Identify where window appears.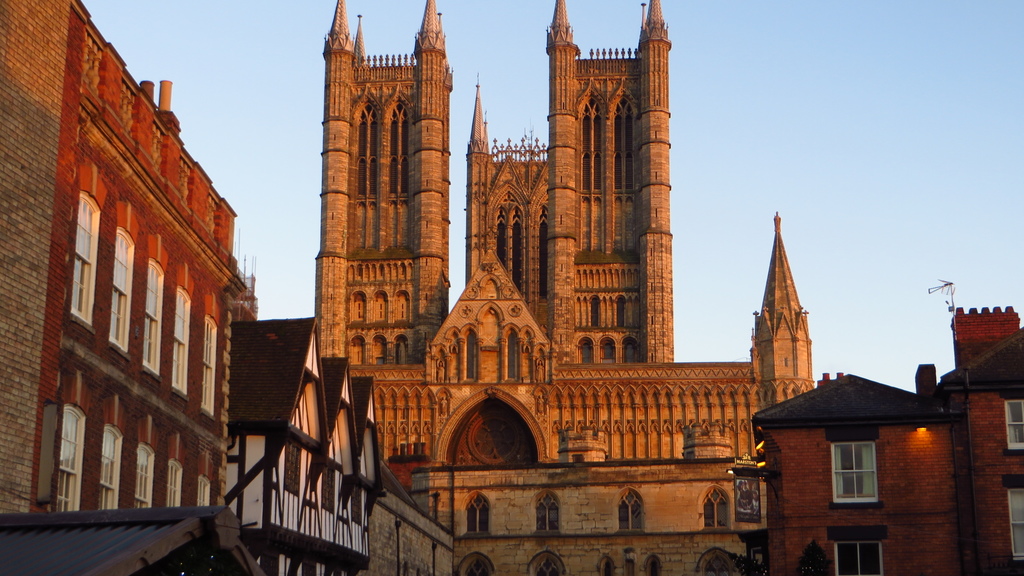
Appears at x1=109, y1=225, x2=136, y2=357.
